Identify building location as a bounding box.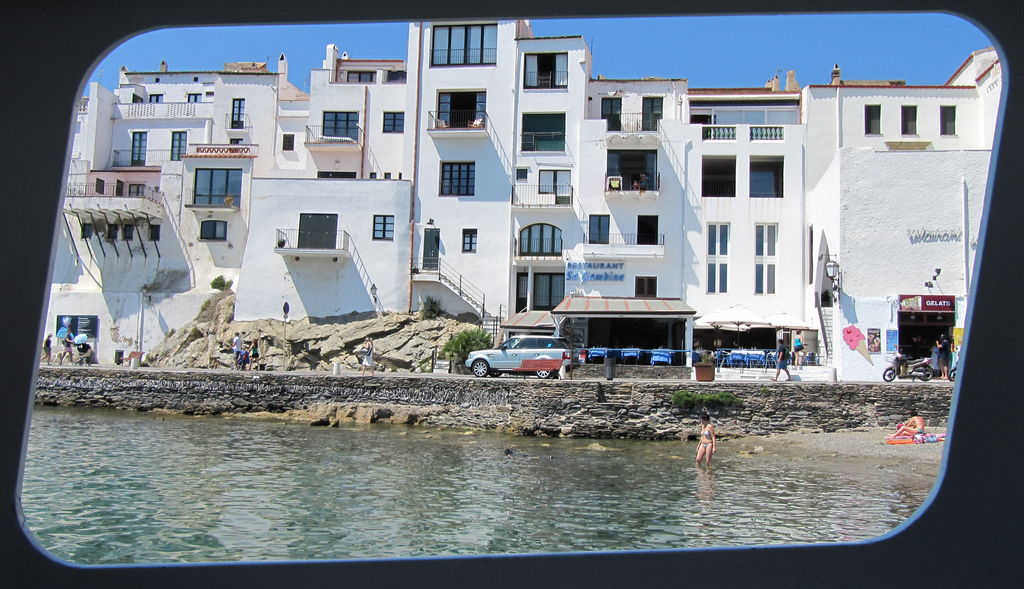
Rect(804, 47, 1005, 385).
